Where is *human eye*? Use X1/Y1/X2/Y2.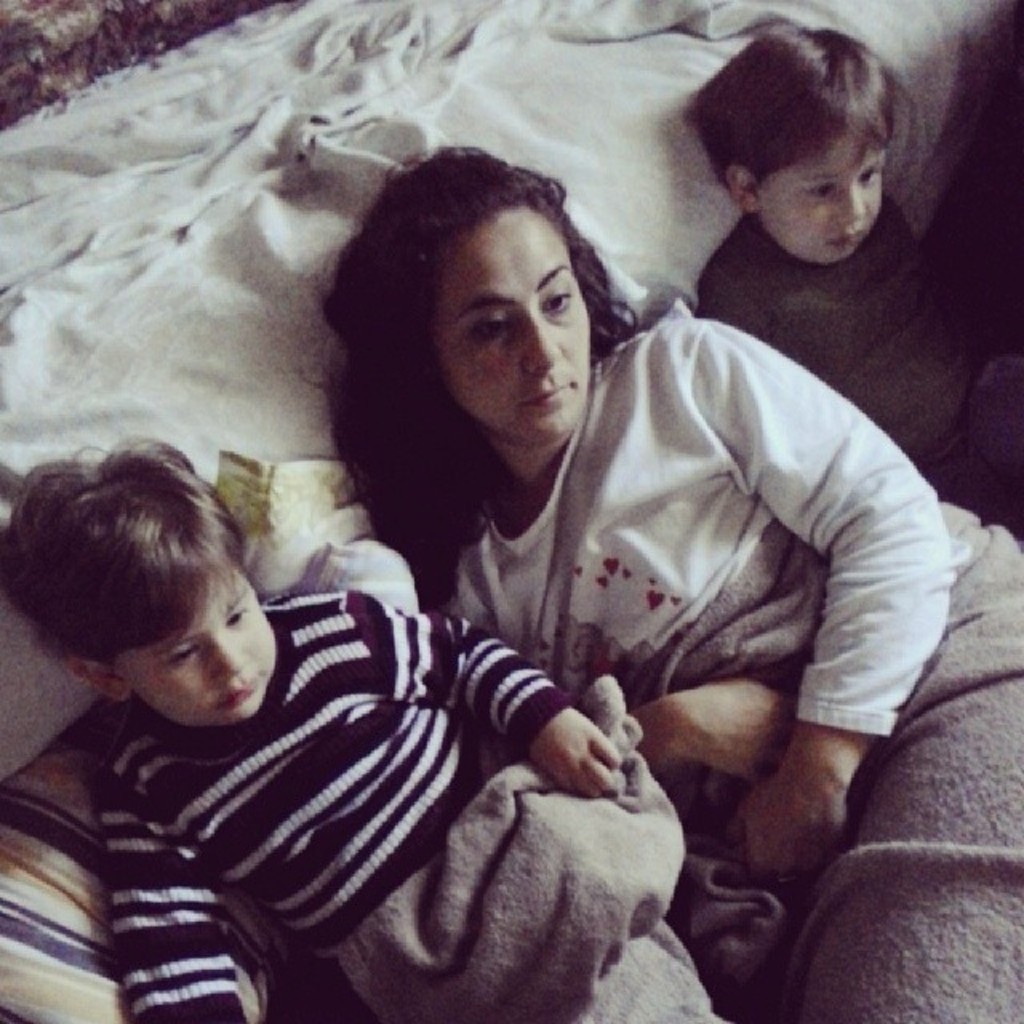
226/600/250/630.
